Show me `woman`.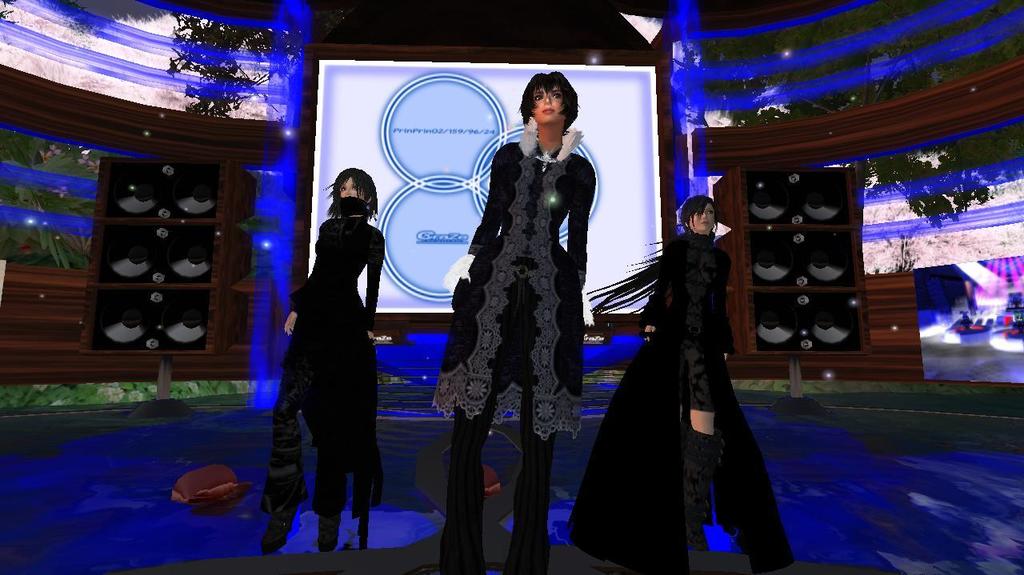
`woman` is here: 445, 67, 602, 527.
